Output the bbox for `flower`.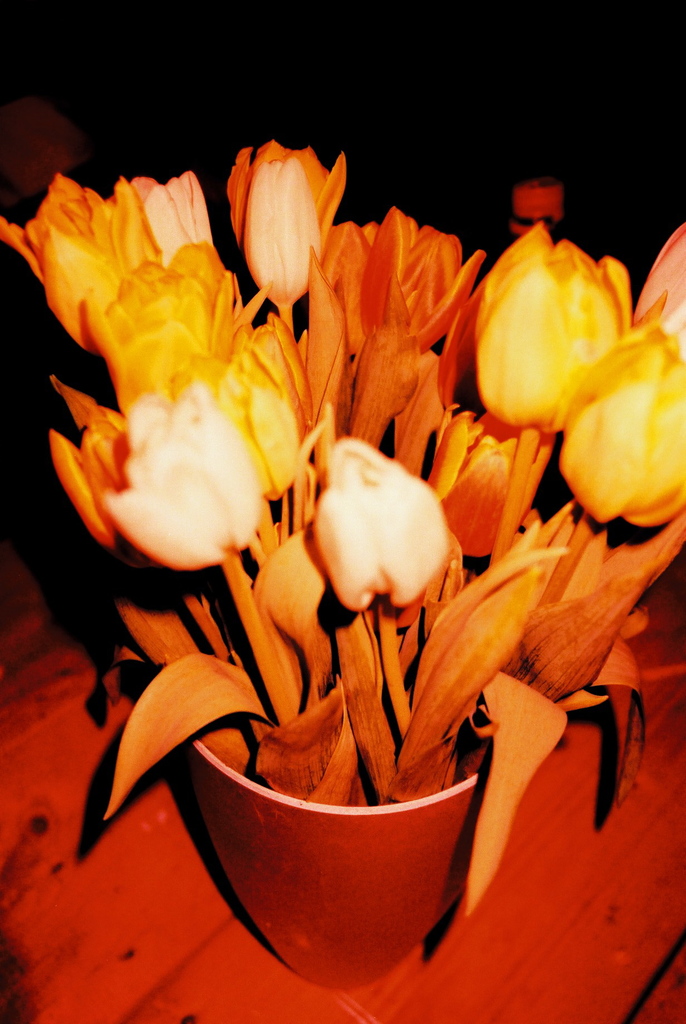
353, 209, 498, 371.
